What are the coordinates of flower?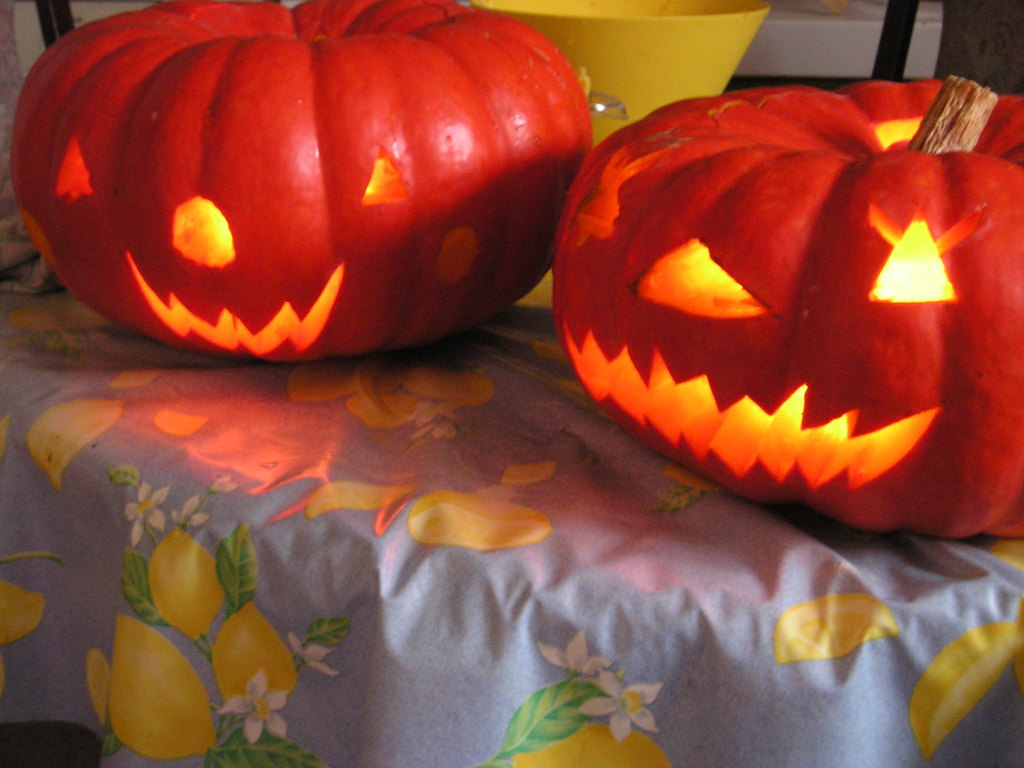
locate(120, 479, 172, 548).
